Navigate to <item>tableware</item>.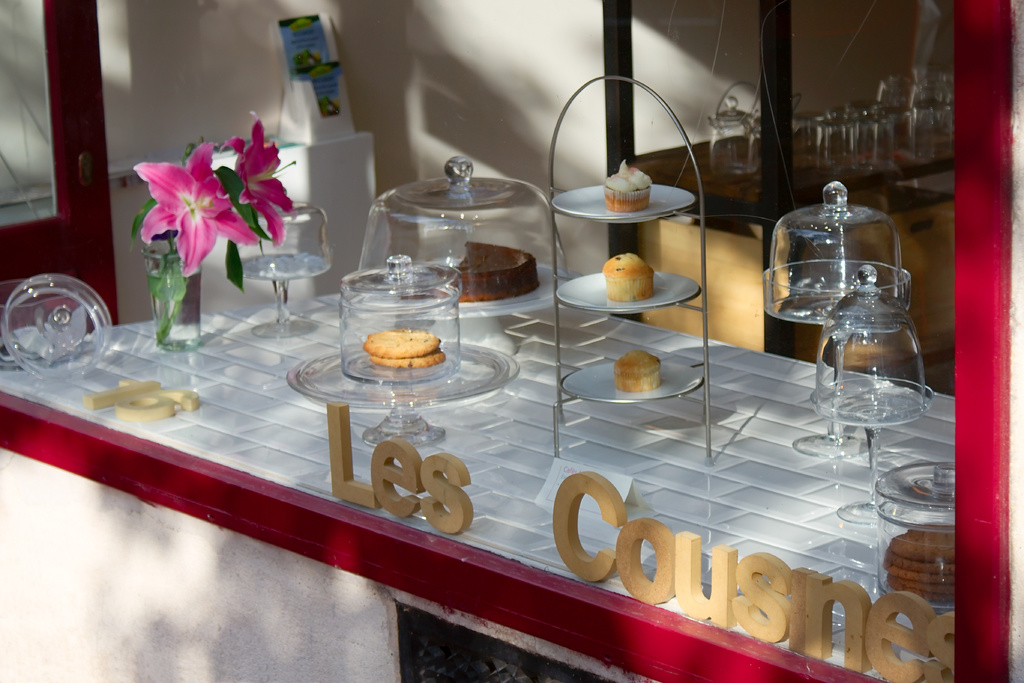
Navigation target: detection(287, 335, 521, 415).
